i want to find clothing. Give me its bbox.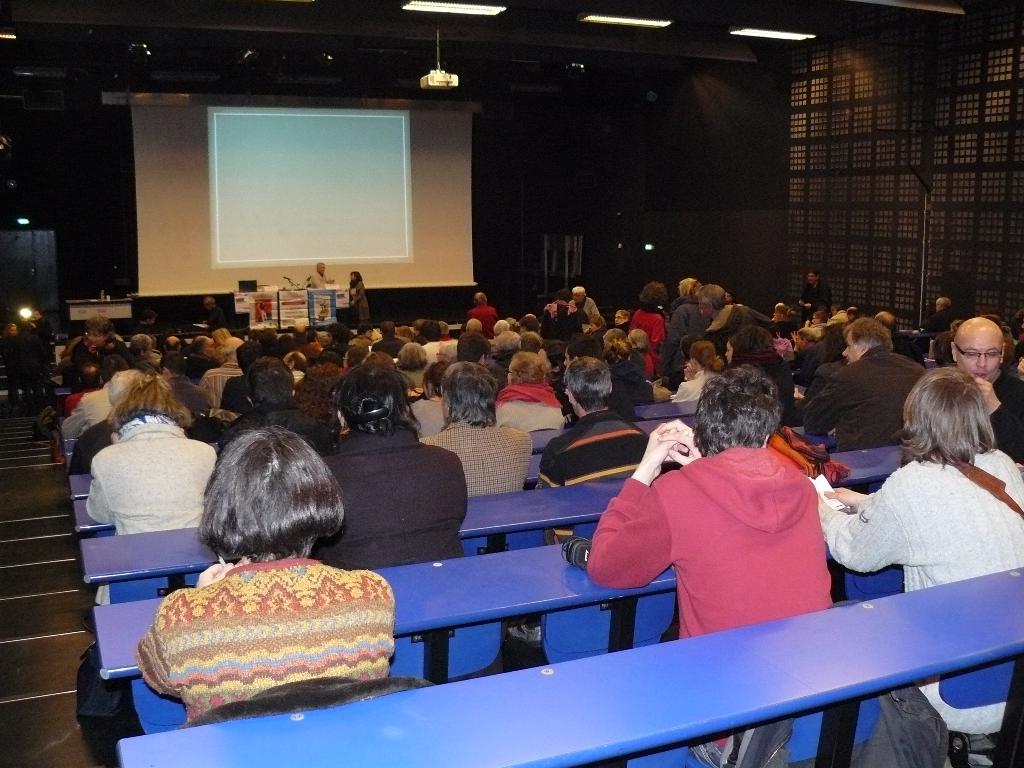
417,417,545,499.
